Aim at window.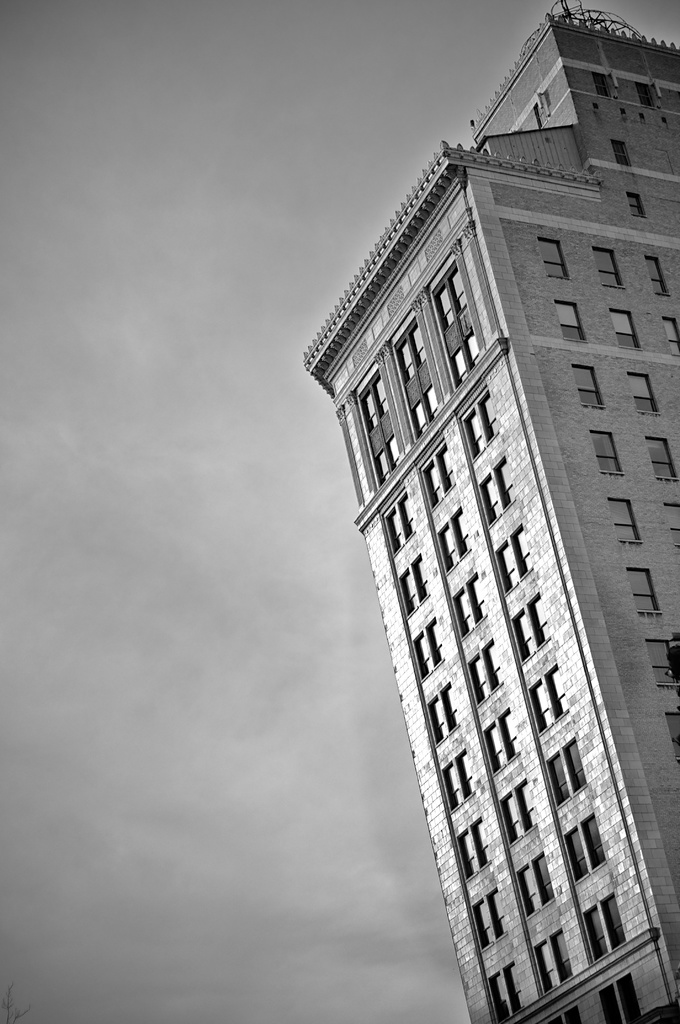
Aimed at Rect(485, 883, 511, 941).
